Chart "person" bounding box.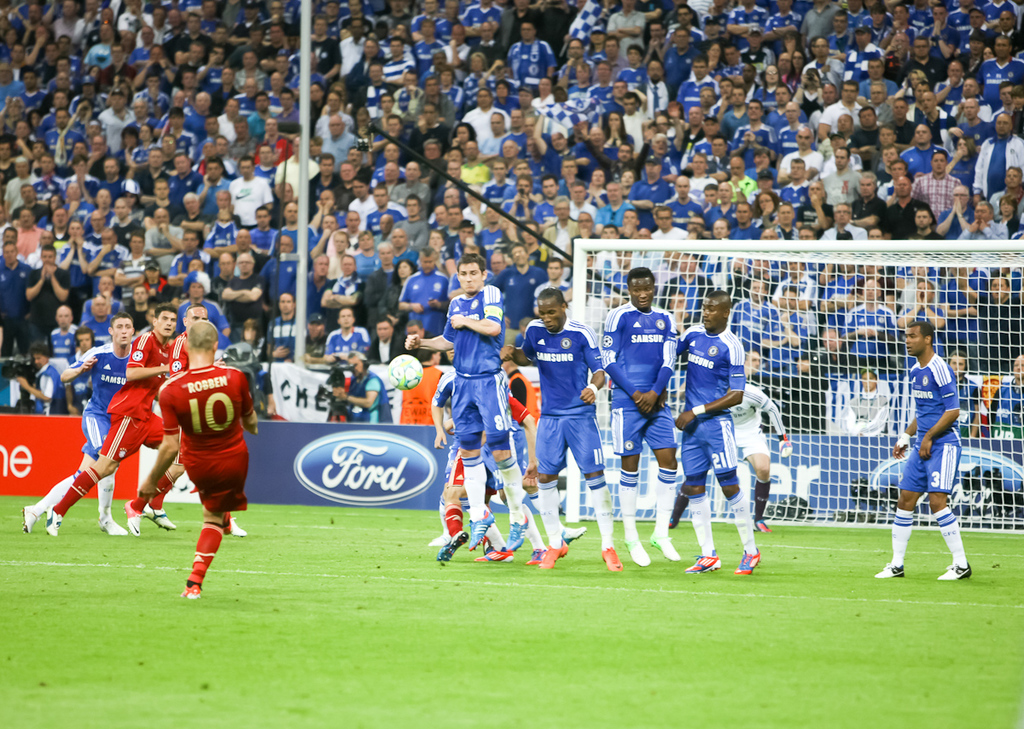
Charted: rect(462, 90, 508, 146).
